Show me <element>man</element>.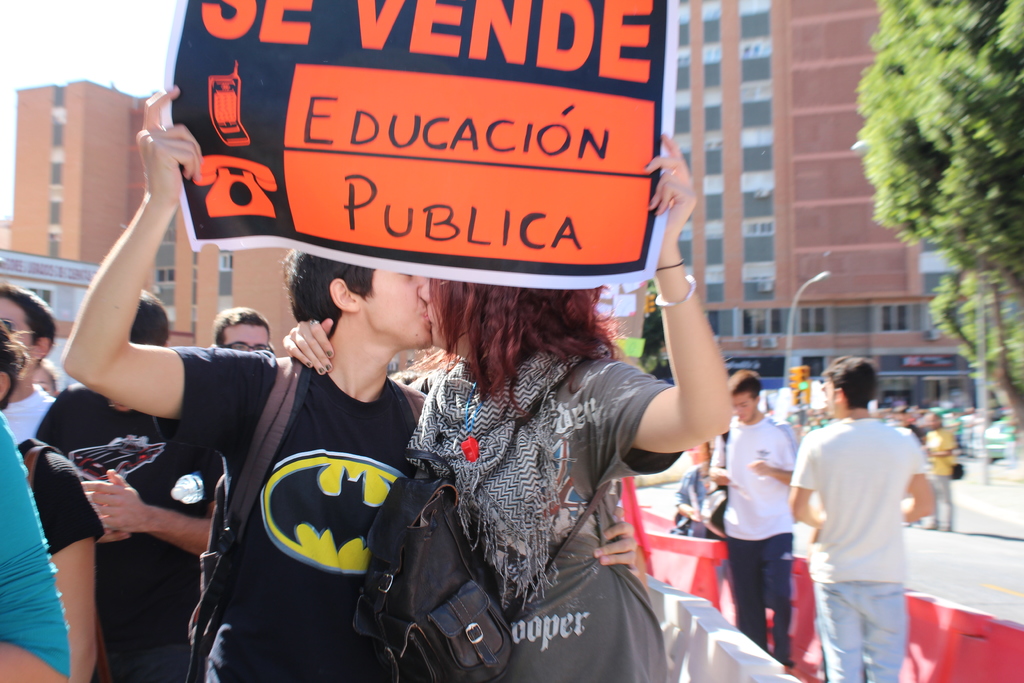
<element>man</element> is here: [x1=0, y1=277, x2=77, y2=457].
